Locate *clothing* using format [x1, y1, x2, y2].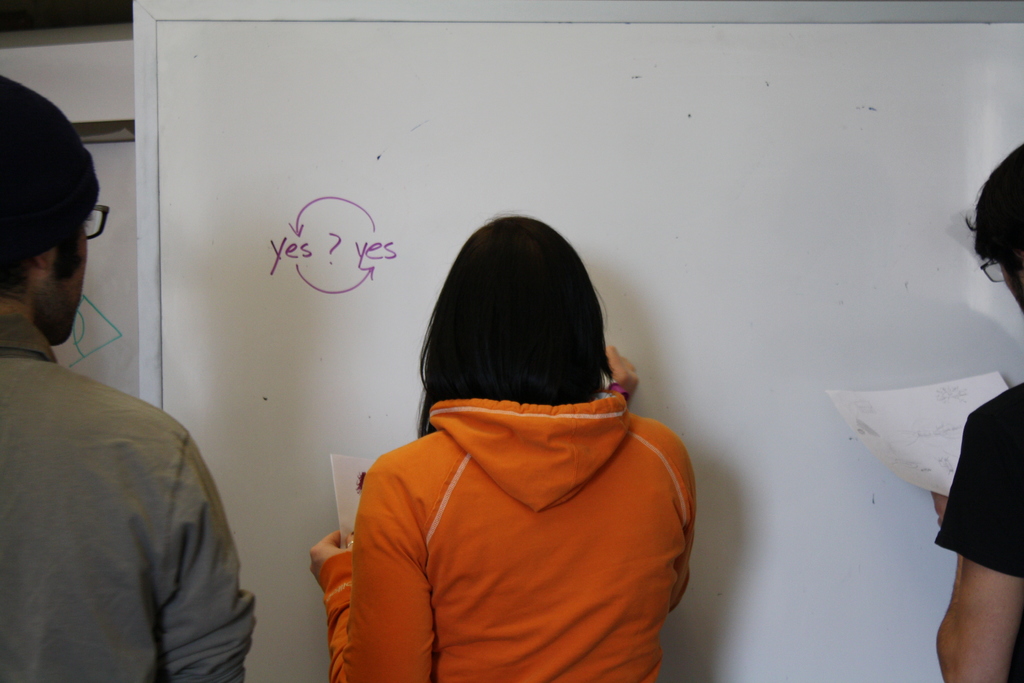
[13, 314, 261, 682].
